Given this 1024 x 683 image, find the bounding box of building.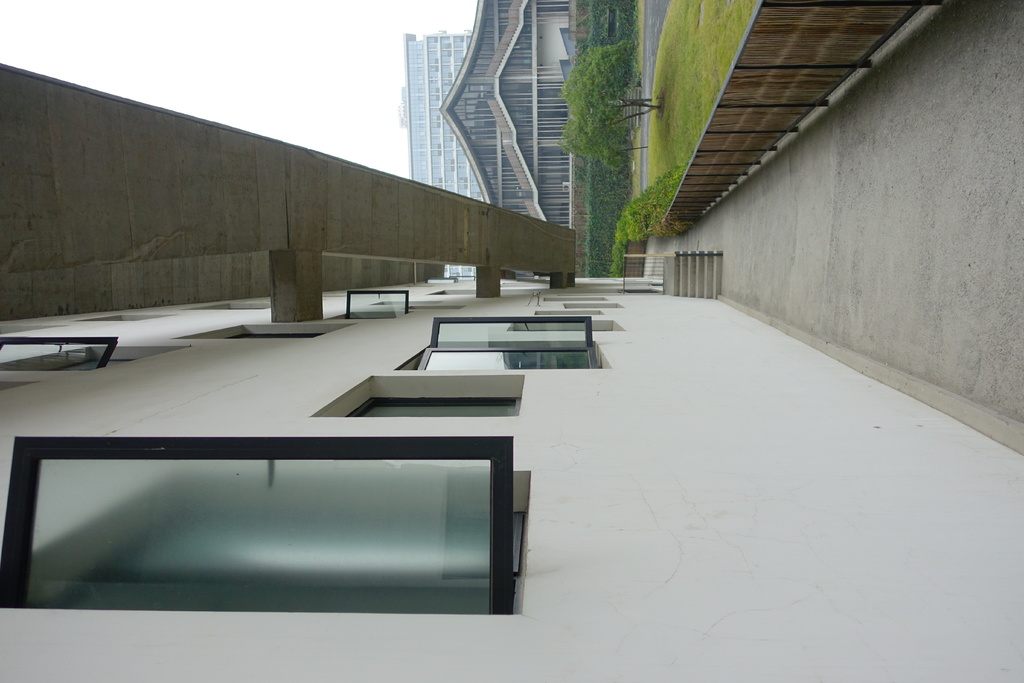
l=0, t=60, r=1023, b=682.
